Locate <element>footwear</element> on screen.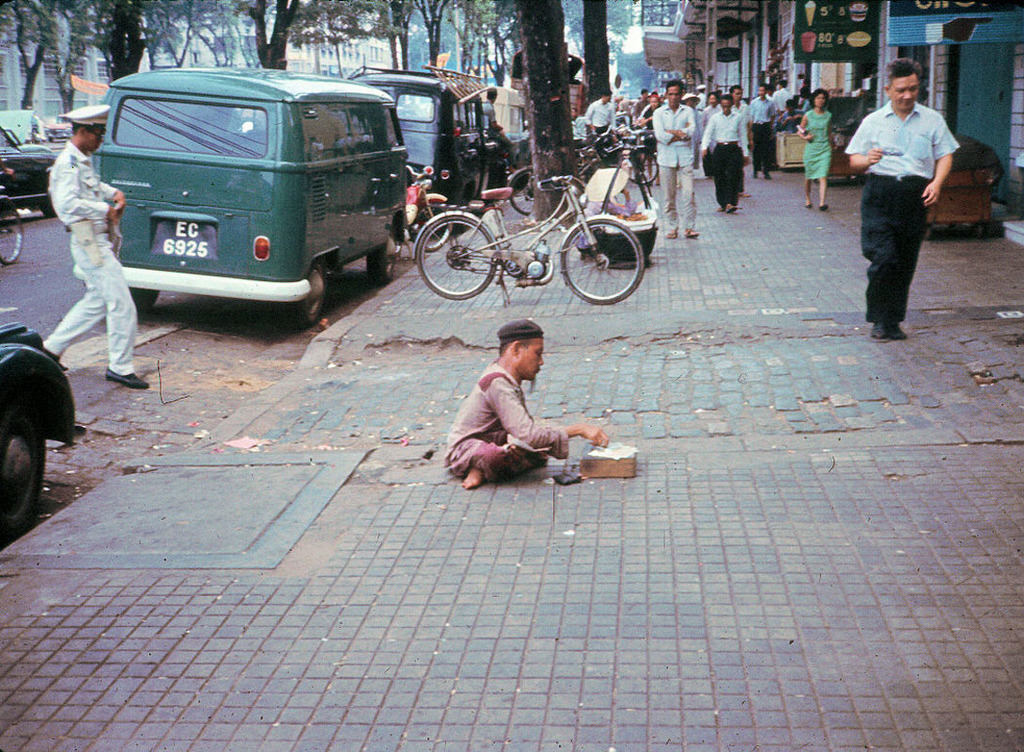
On screen at (x1=102, y1=368, x2=151, y2=386).
